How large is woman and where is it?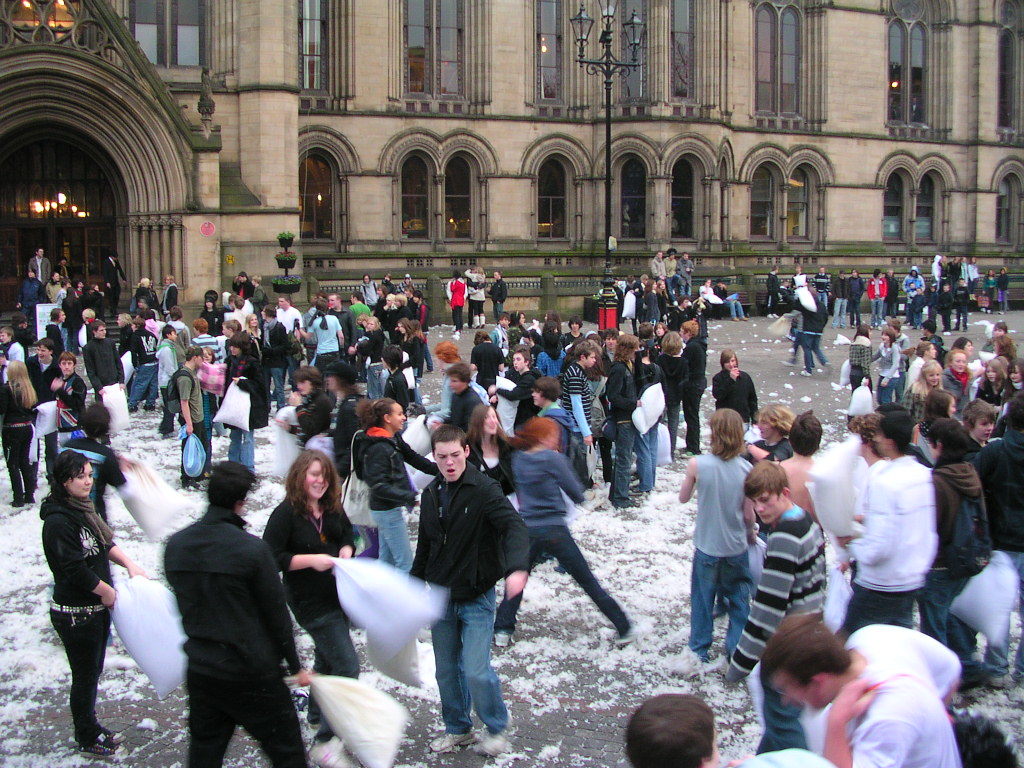
Bounding box: {"left": 0, "top": 359, "right": 37, "bottom": 505}.
